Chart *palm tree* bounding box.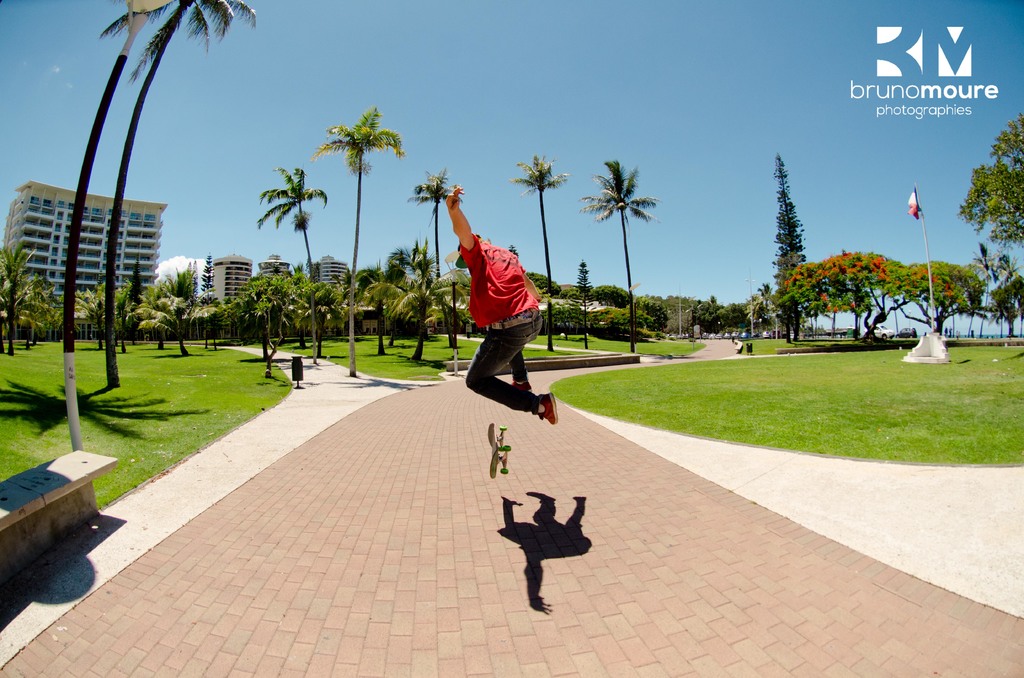
Charted: [327,109,411,346].
